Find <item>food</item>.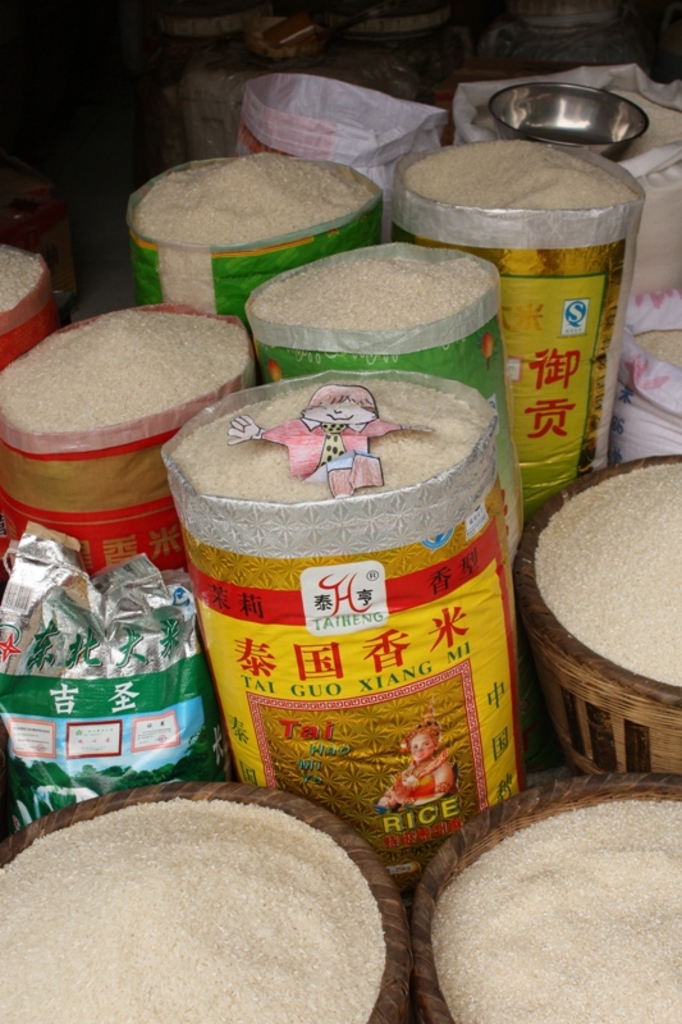
633, 325, 681, 367.
